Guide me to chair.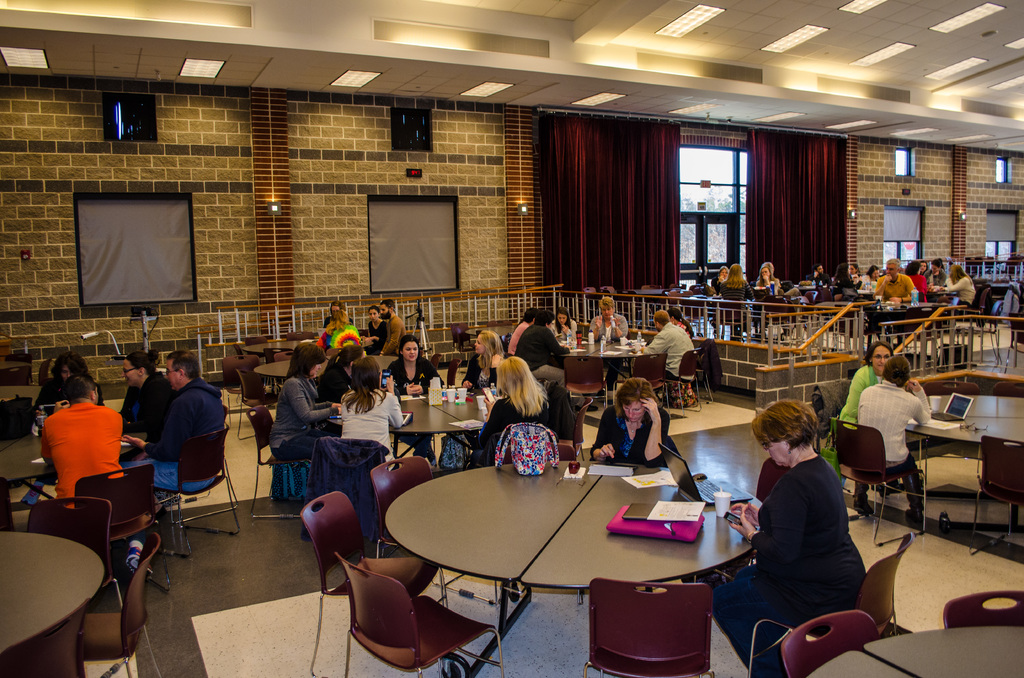
Guidance: (751,605,875,677).
